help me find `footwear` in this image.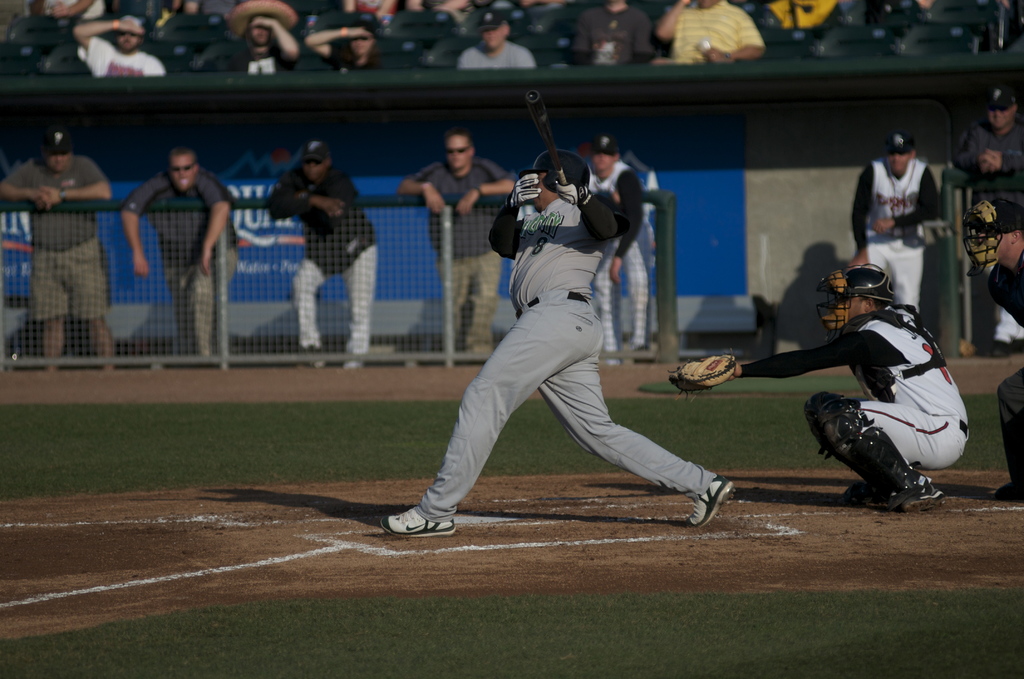
Found it: (896,481,947,512).
